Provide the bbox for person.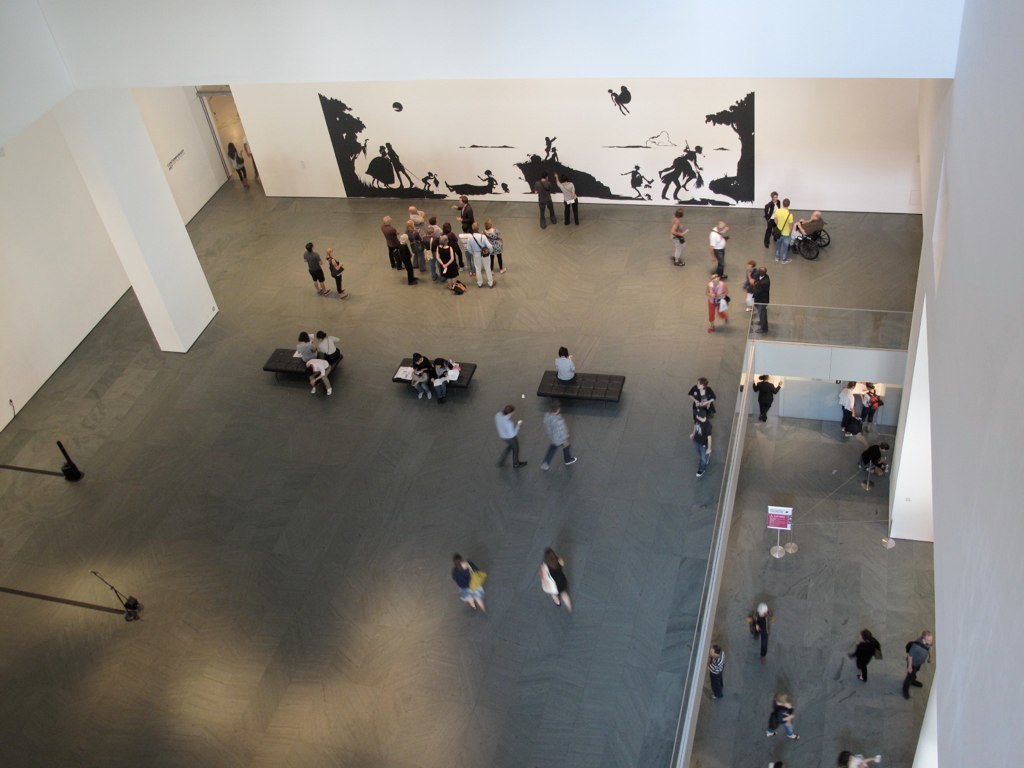
Rect(536, 163, 560, 231).
